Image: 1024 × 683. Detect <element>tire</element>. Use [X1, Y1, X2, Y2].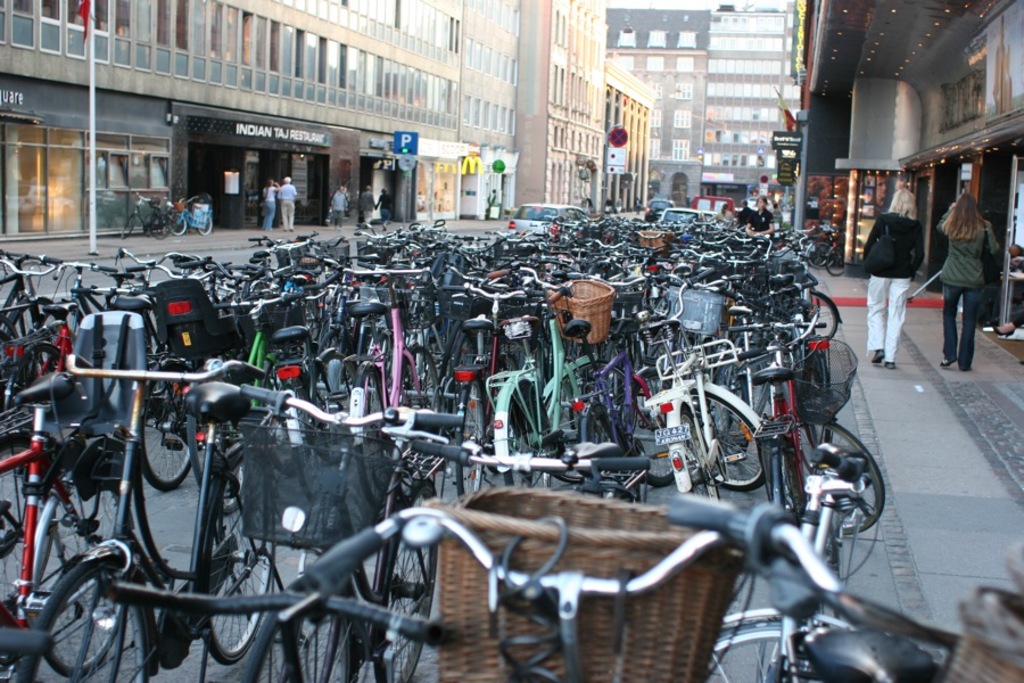
[712, 618, 826, 682].
